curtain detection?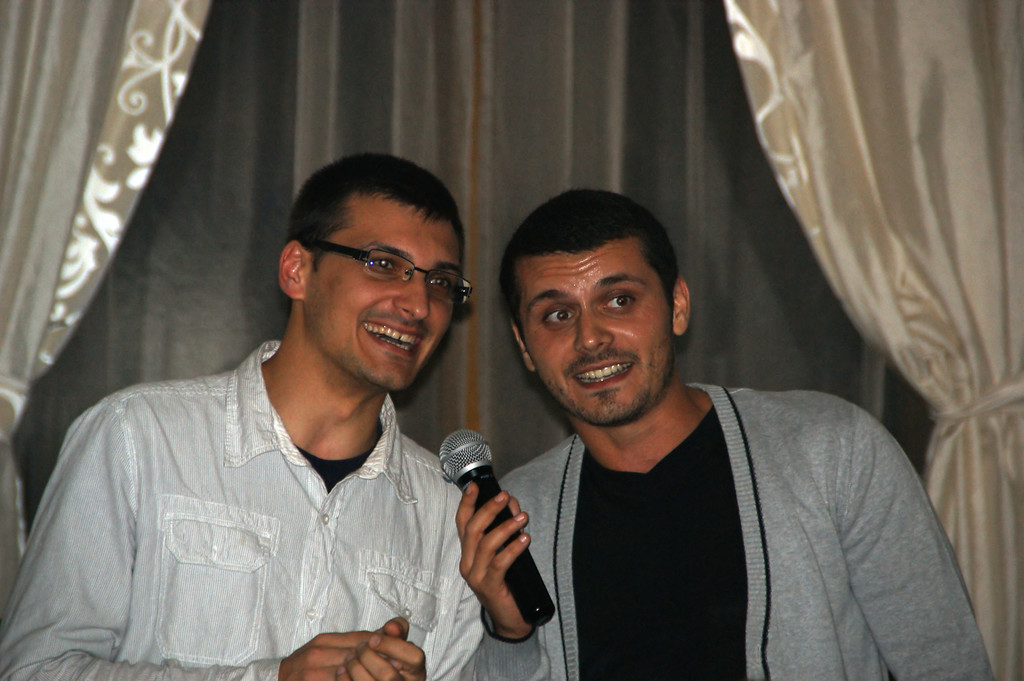
733 0 1023 597
